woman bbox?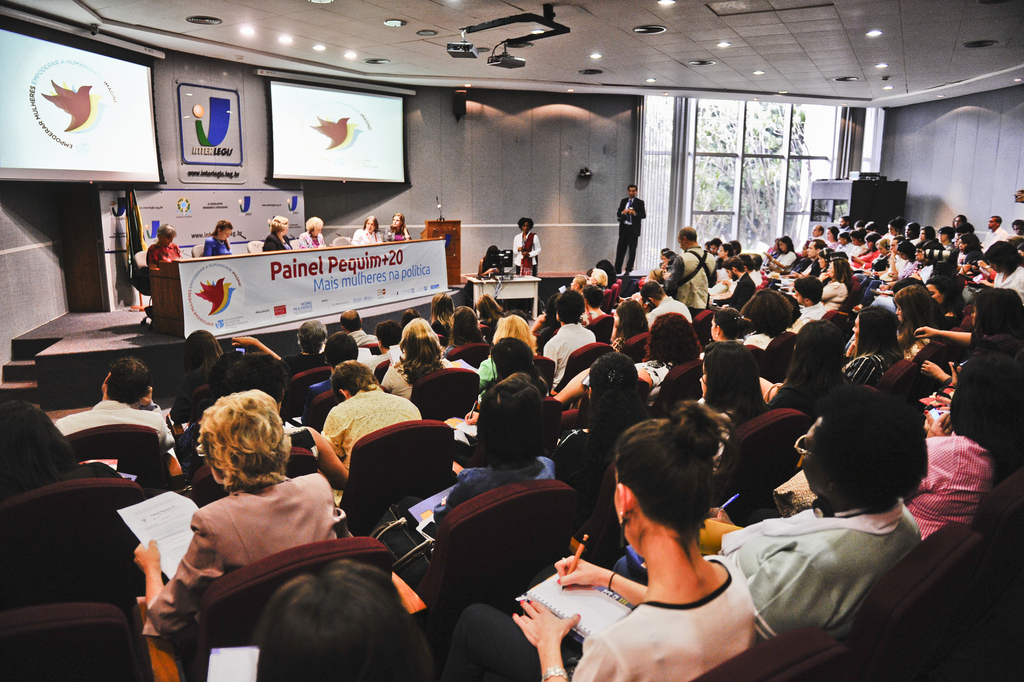
<bbox>532, 407, 803, 674</bbox>
